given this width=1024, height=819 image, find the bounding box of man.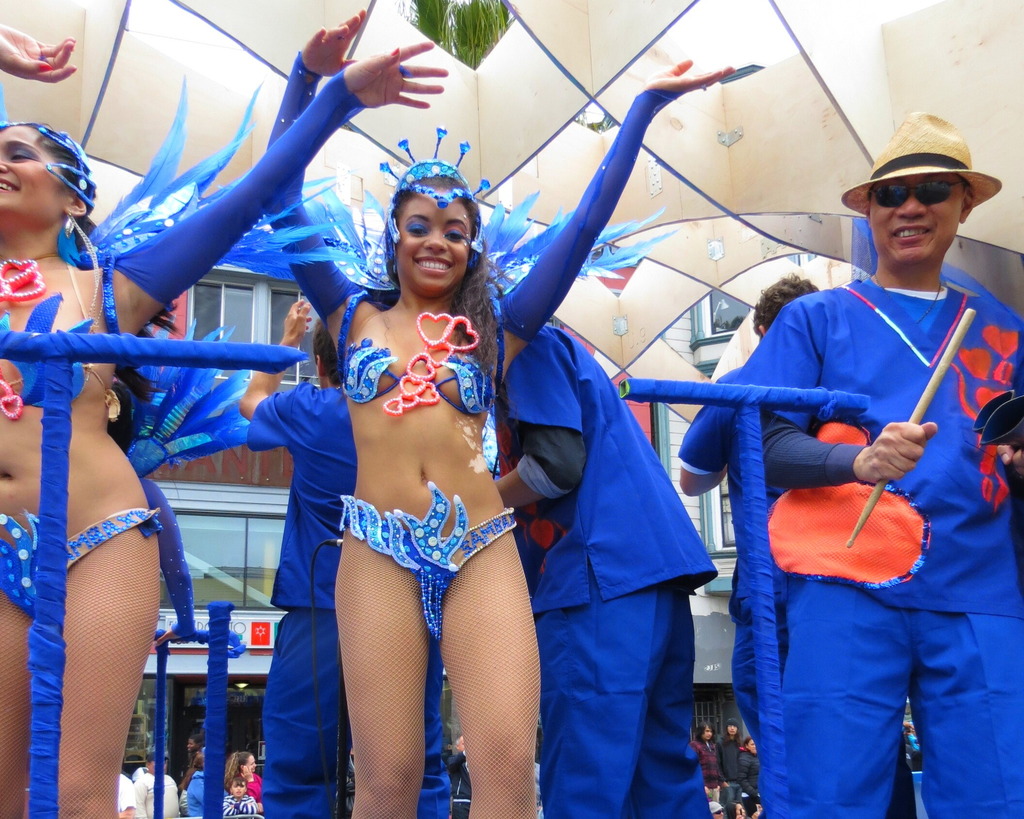
<region>234, 298, 452, 818</region>.
